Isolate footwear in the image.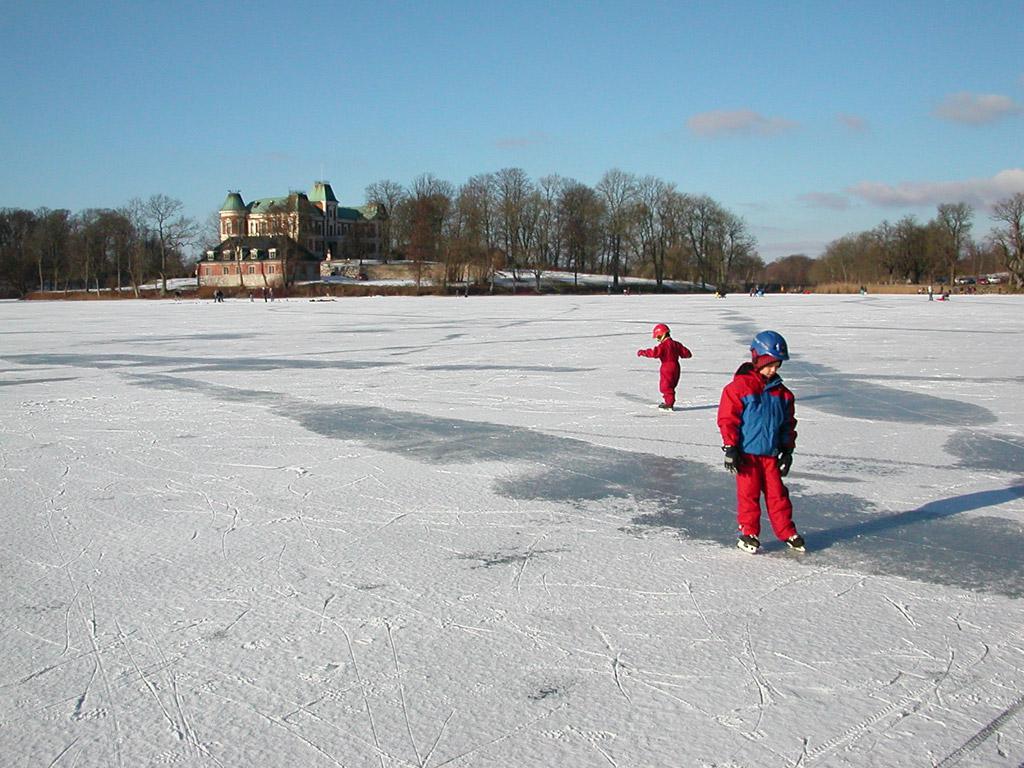
Isolated region: (x1=670, y1=396, x2=676, y2=405).
